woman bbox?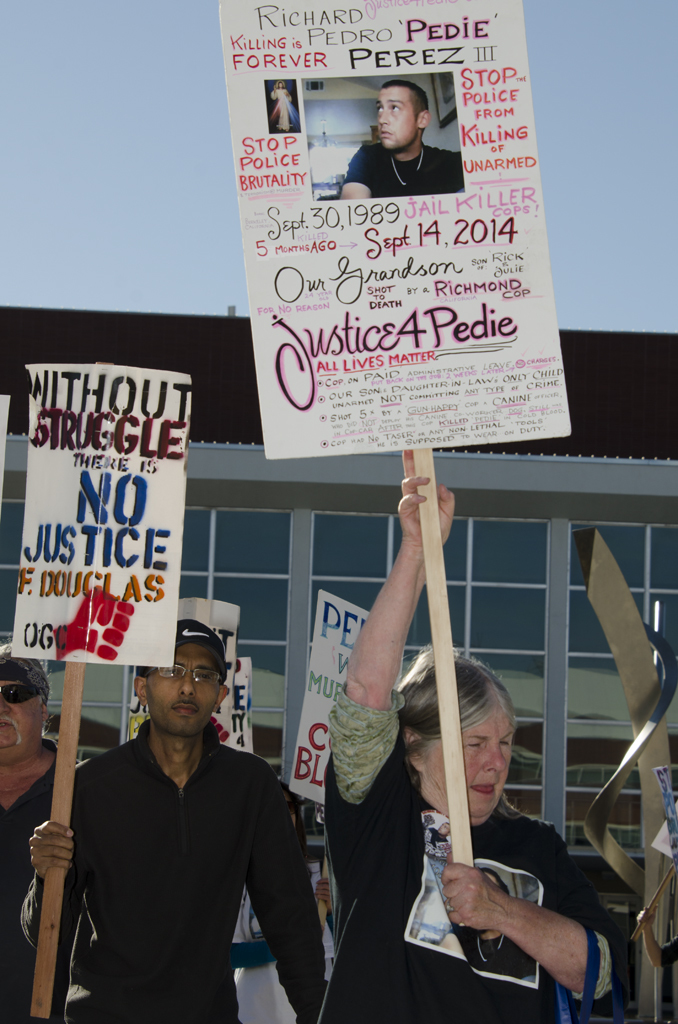
l=303, t=458, r=644, b=1023
